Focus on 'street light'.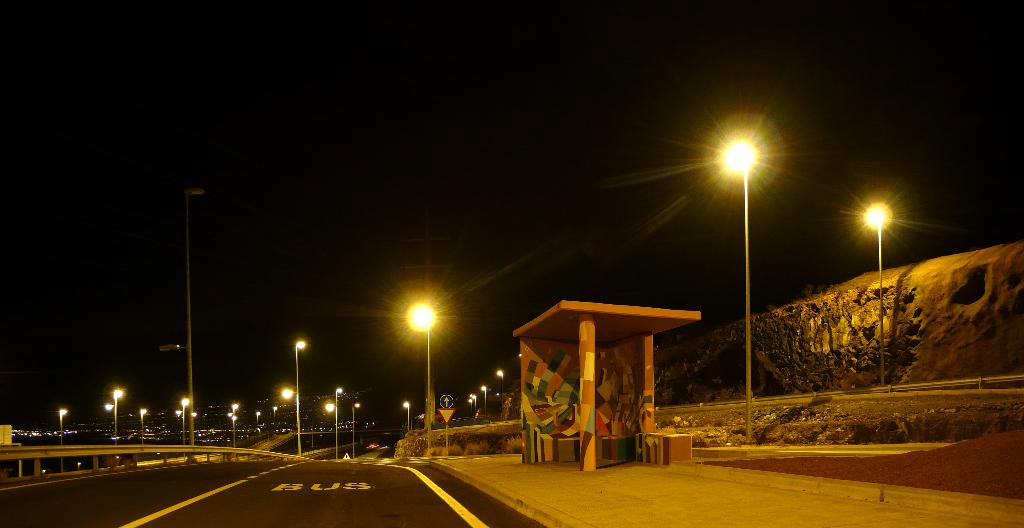
Focused at detection(718, 139, 762, 444).
